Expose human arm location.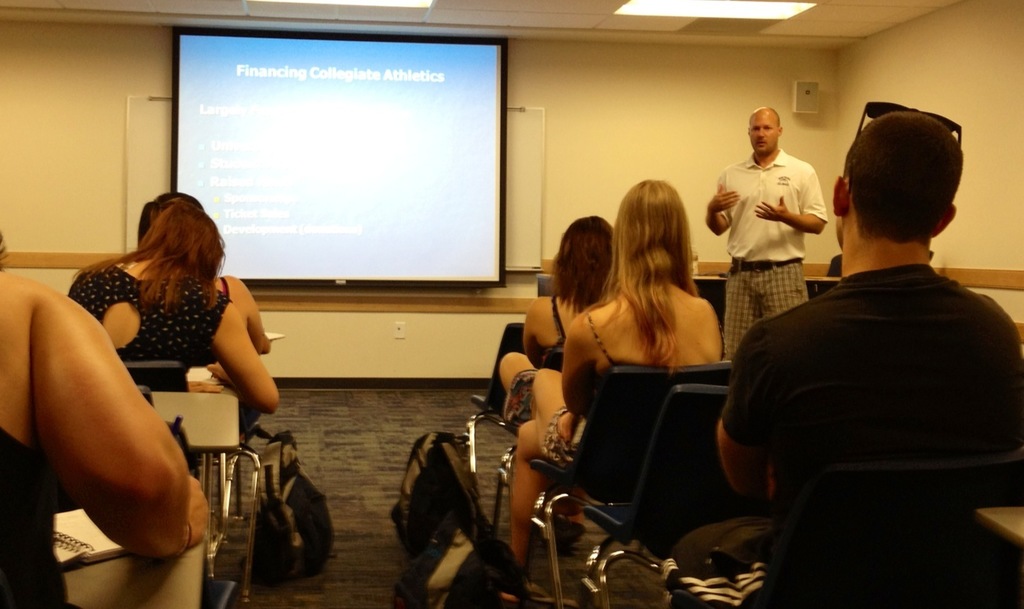
Exposed at {"x1": 546, "y1": 320, "x2": 588, "y2": 428}.
